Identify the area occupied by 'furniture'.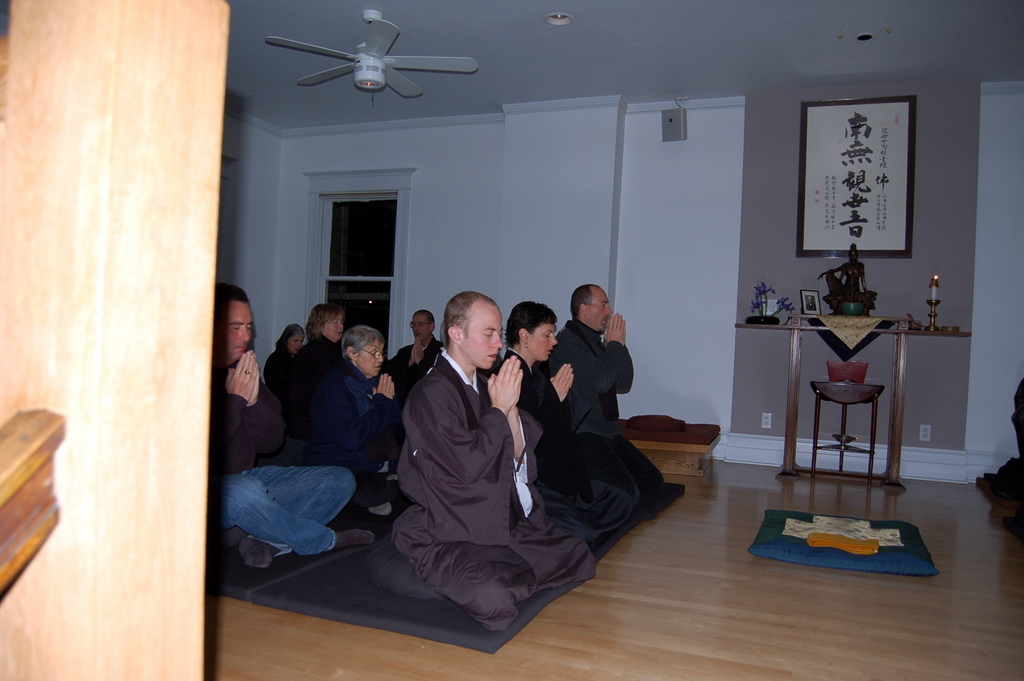
Area: <region>810, 381, 886, 481</region>.
